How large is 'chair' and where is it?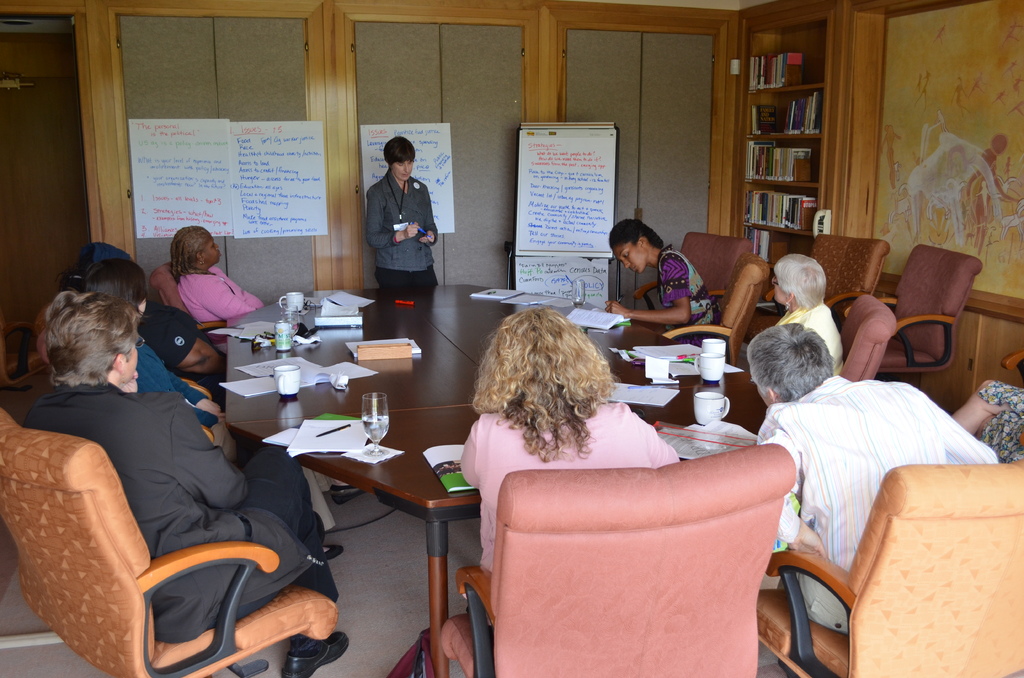
Bounding box: l=8, t=383, r=316, b=677.
